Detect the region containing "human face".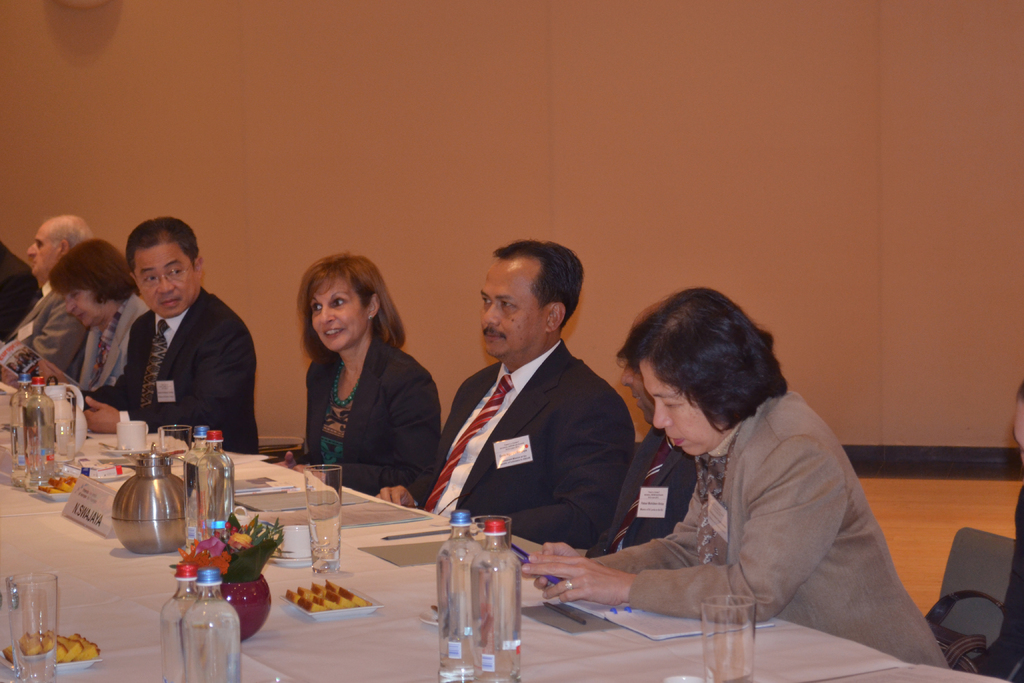
x1=134 y1=243 x2=201 y2=315.
